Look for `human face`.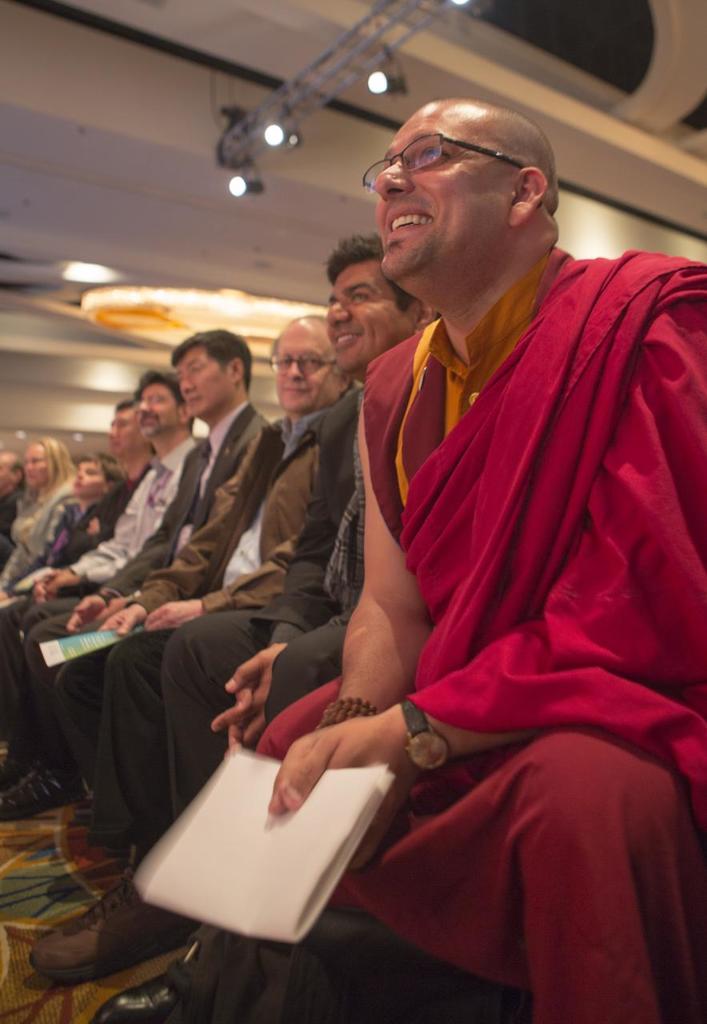
Found: <region>72, 465, 106, 489</region>.
